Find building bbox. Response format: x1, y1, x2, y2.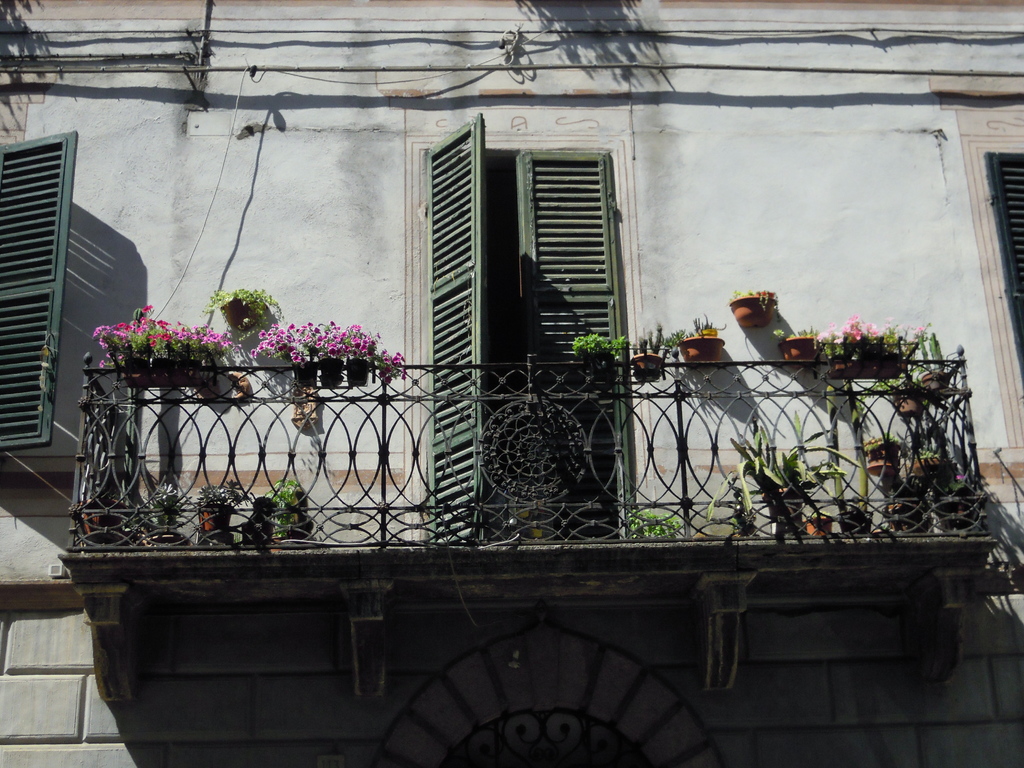
0, 0, 1023, 767.
